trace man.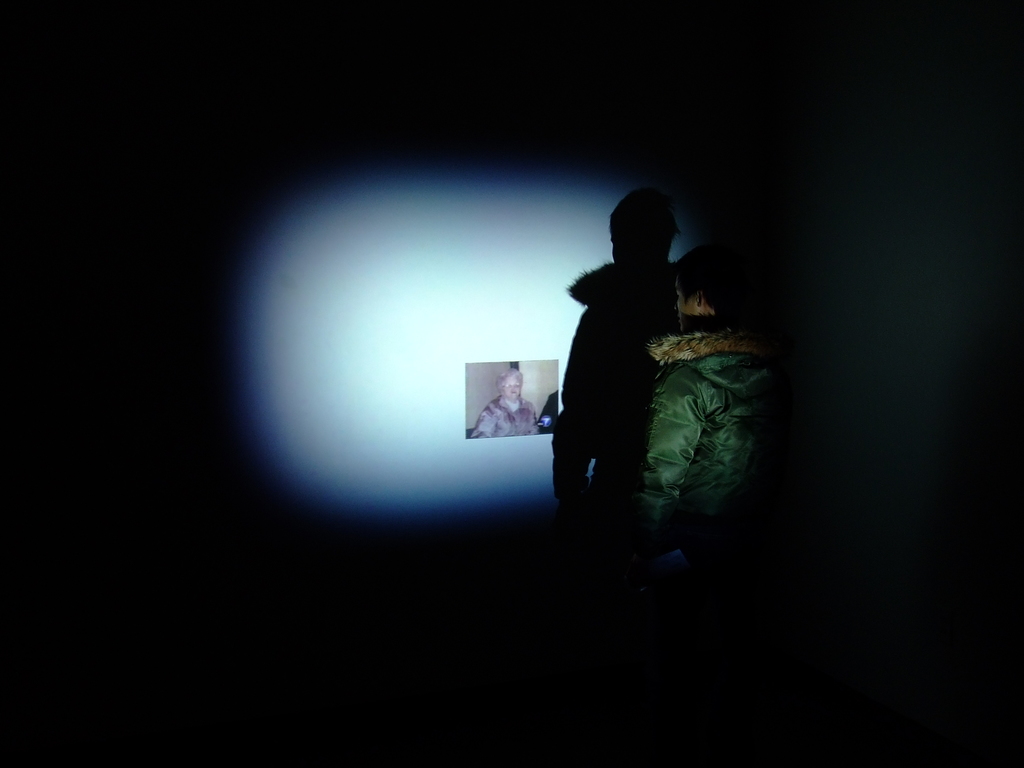
Traced to region(458, 369, 540, 442).
